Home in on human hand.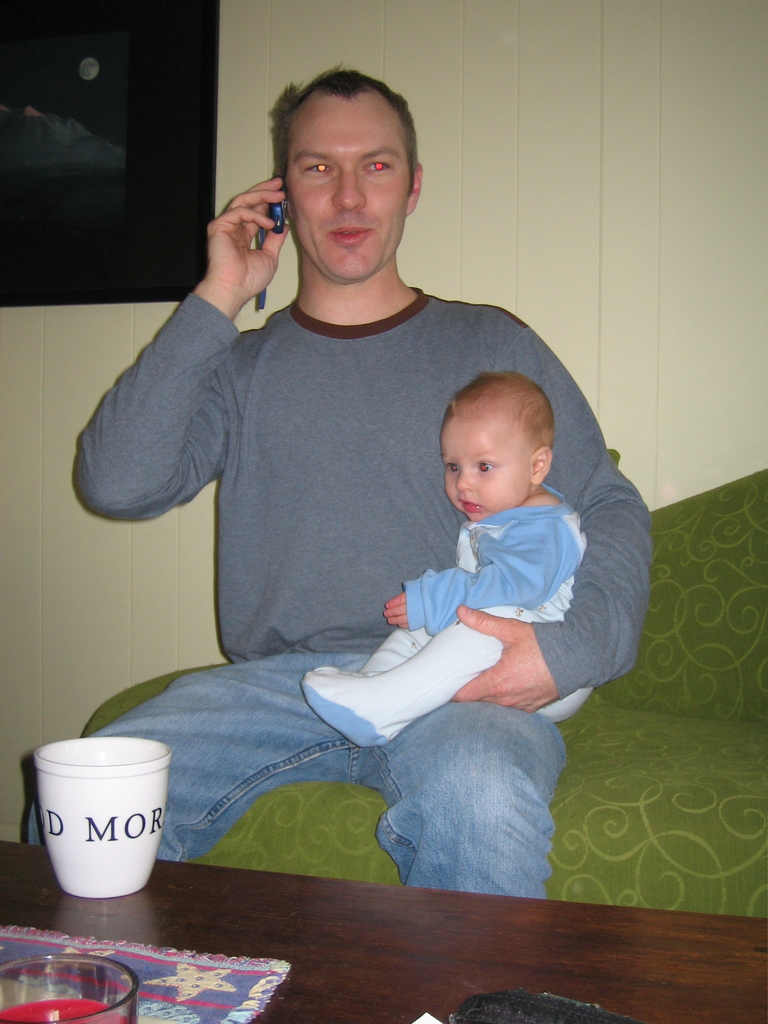
Homed in at bbox=(187, 175, 266, 304).
